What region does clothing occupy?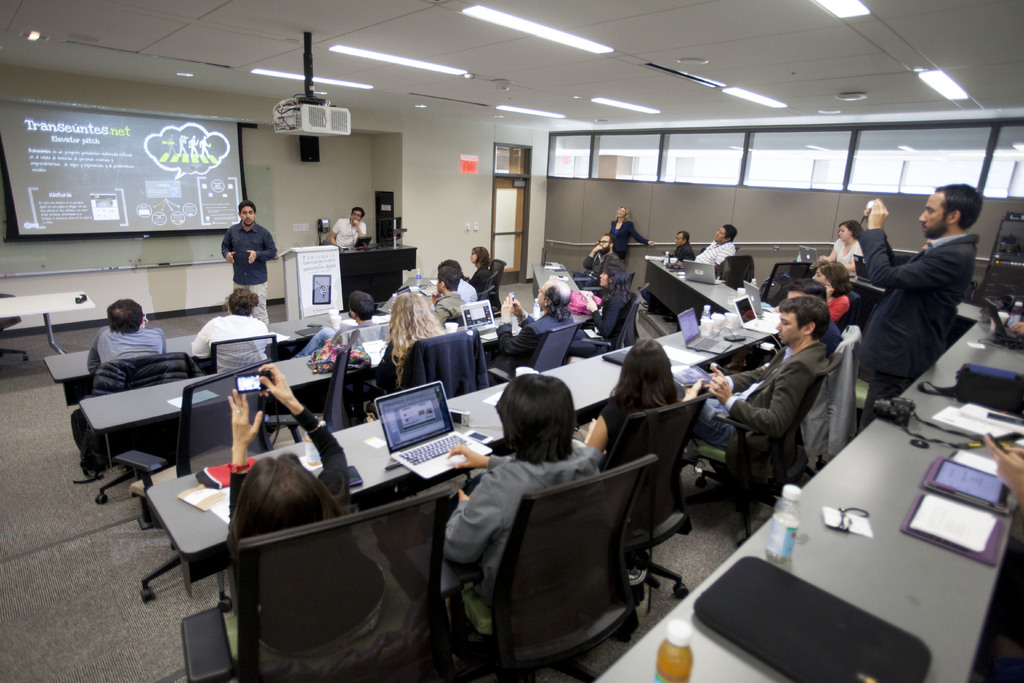
295 321 376 357.
